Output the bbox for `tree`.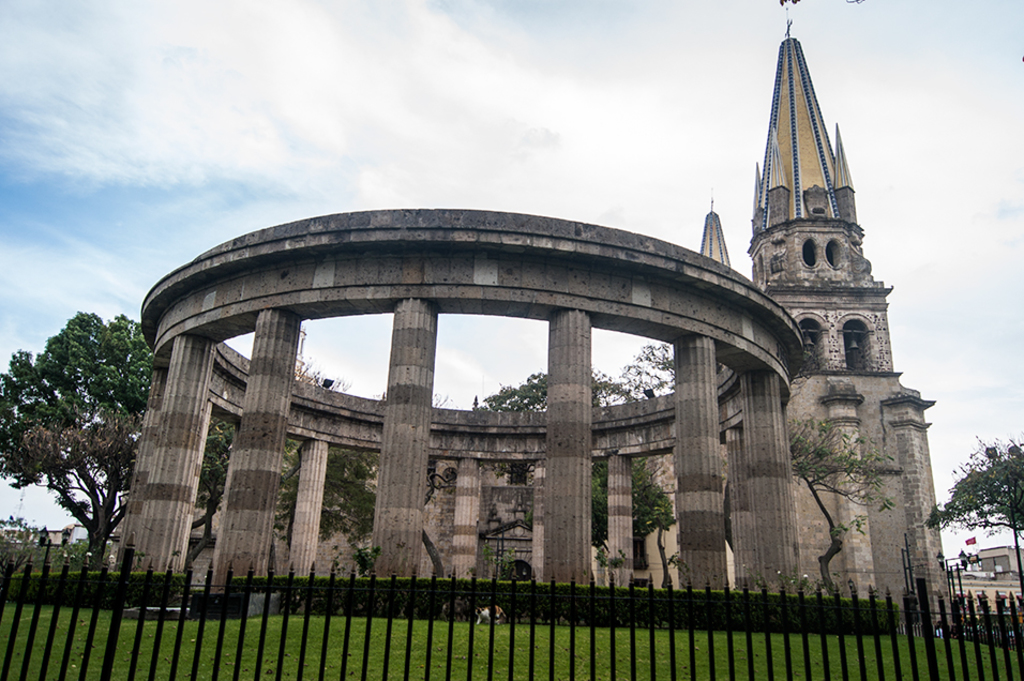
785 420 900 594.
